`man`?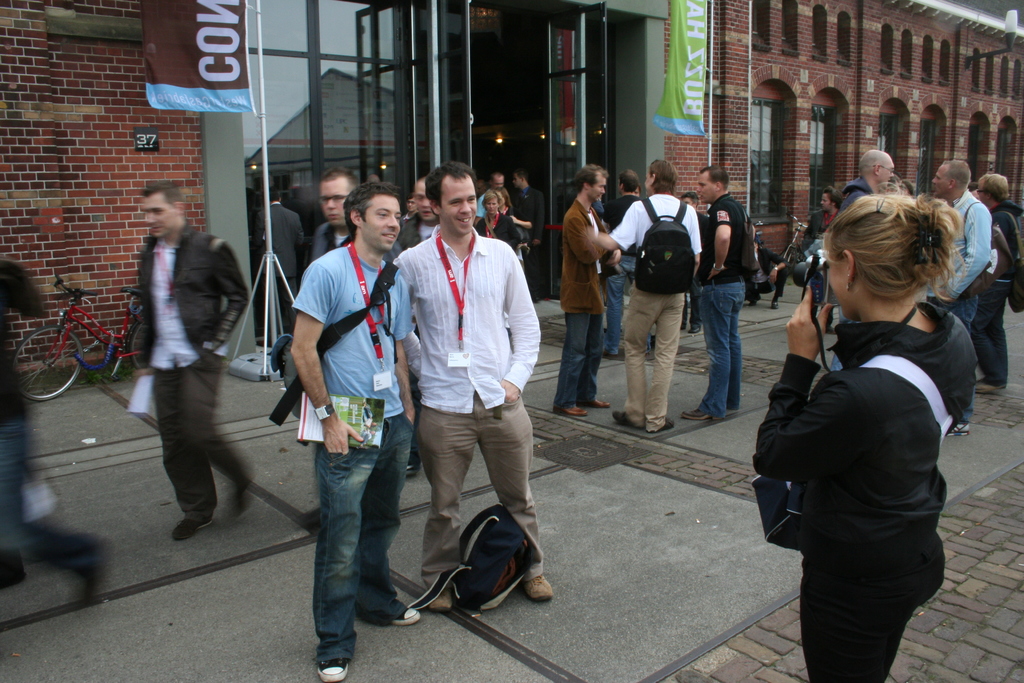
(681, 164, 751, 416)
